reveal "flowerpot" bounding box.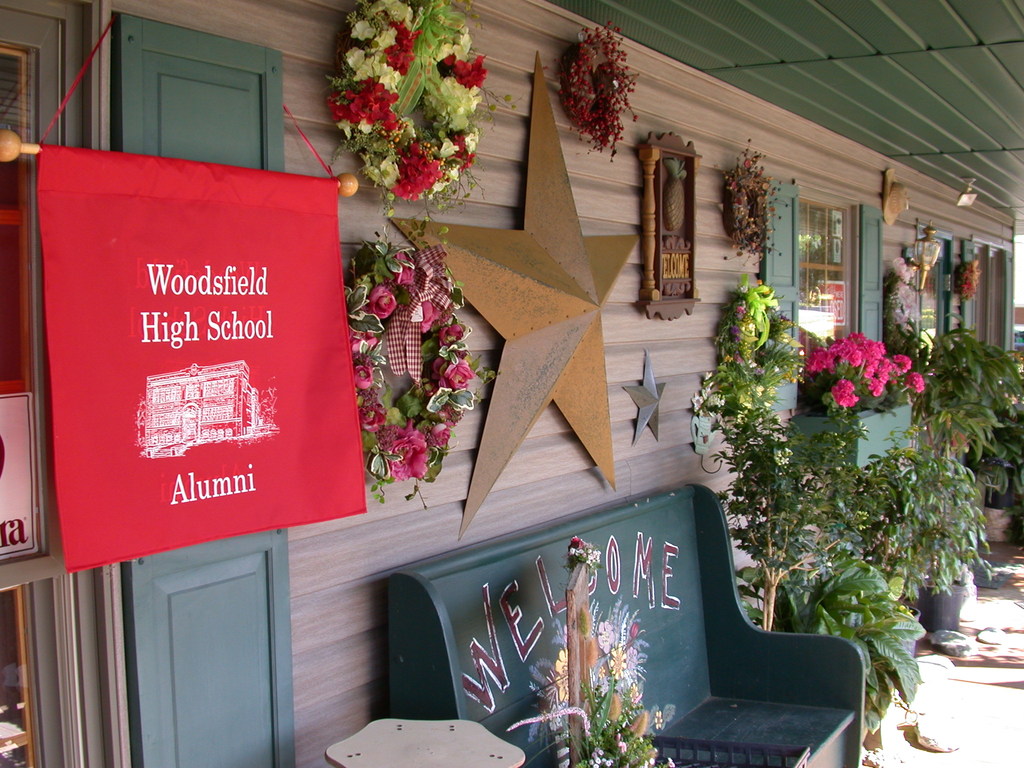
Revealed: <box>977,503,1009,548</box>.
